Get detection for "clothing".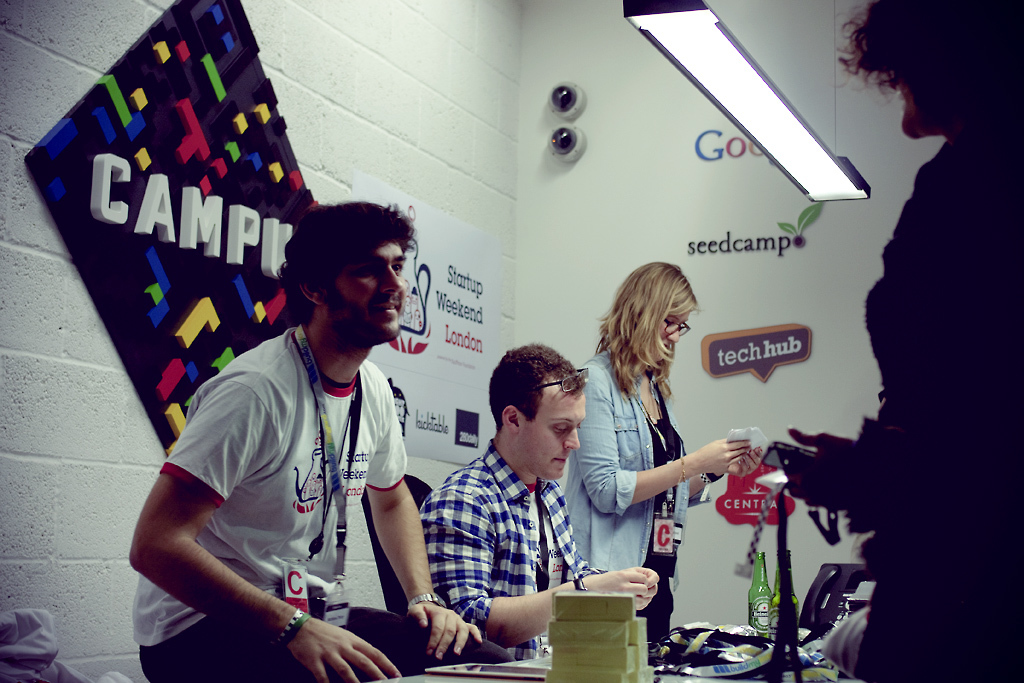
Detection: <bbox>409, 452, 593, 660</bbox>.
